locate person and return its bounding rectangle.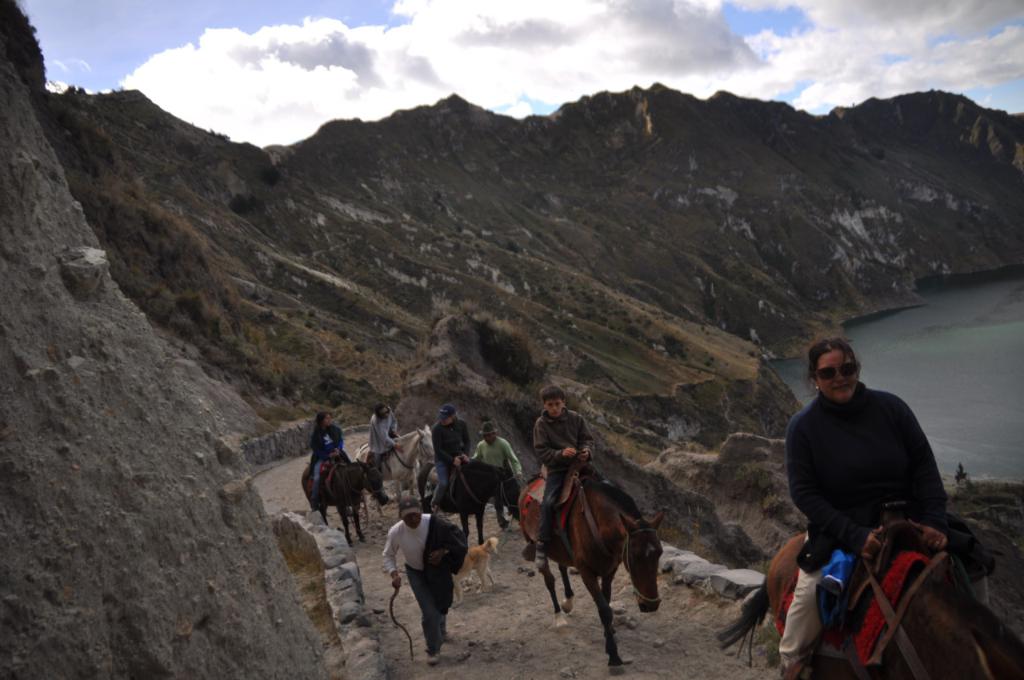
detection(368, 402, 406, 501).
